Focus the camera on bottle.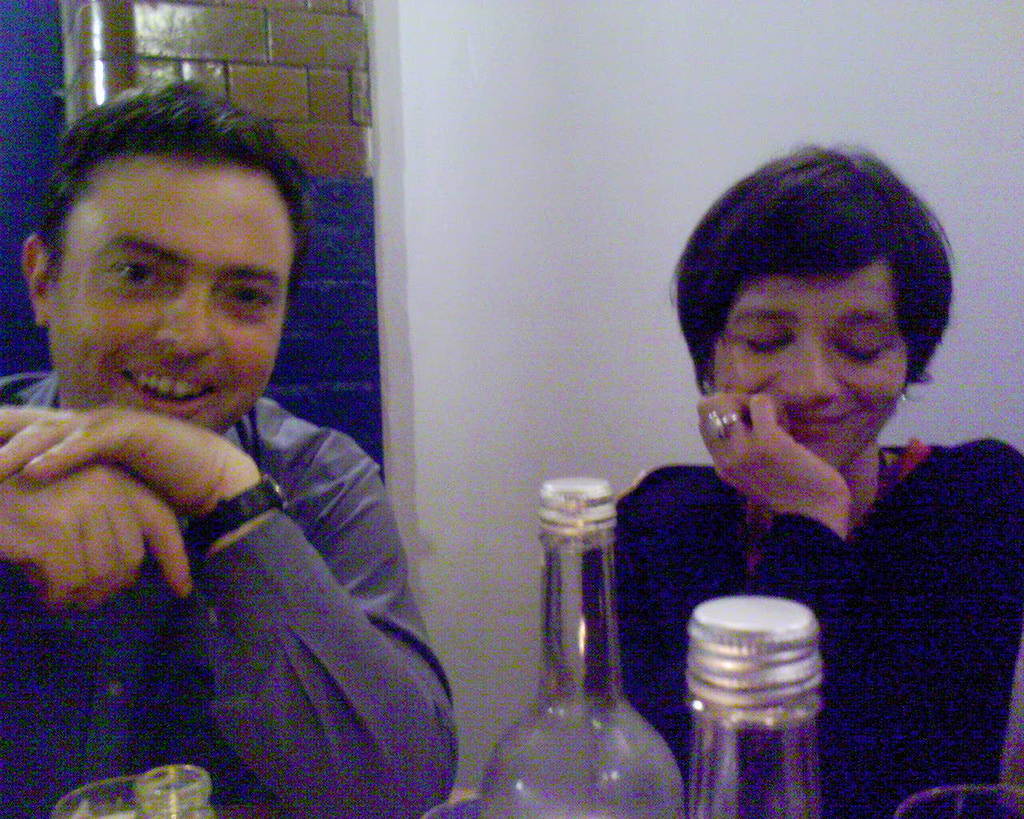
Focus region: (left=680, top=589, right=831, bottom=818).
